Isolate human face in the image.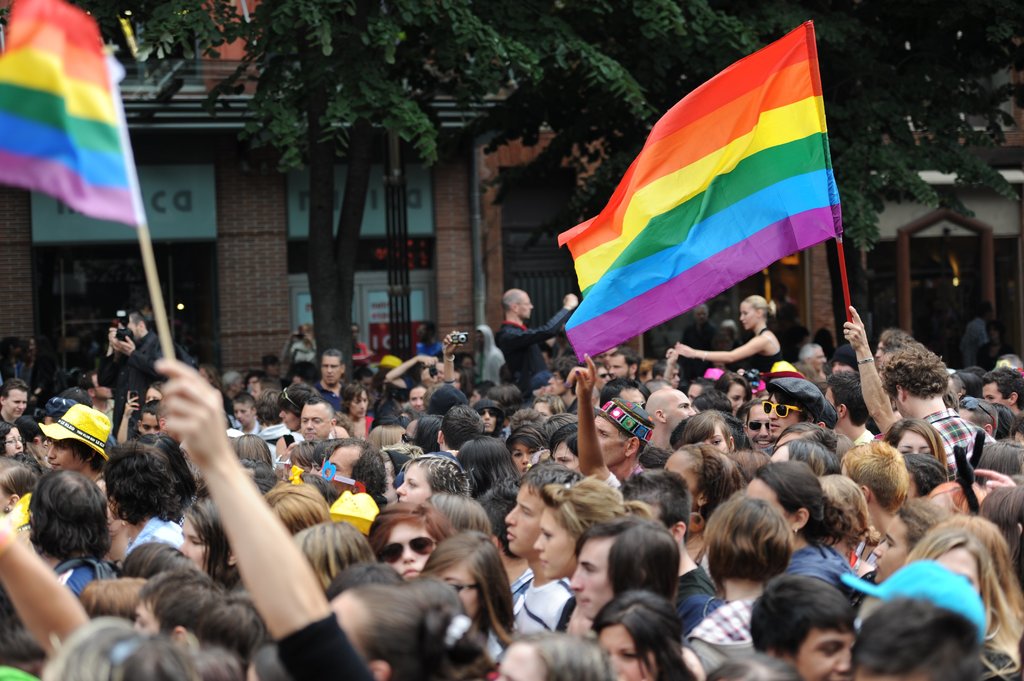
Isolated region: <bbox>727, 385, 746, 408</bbox>.
